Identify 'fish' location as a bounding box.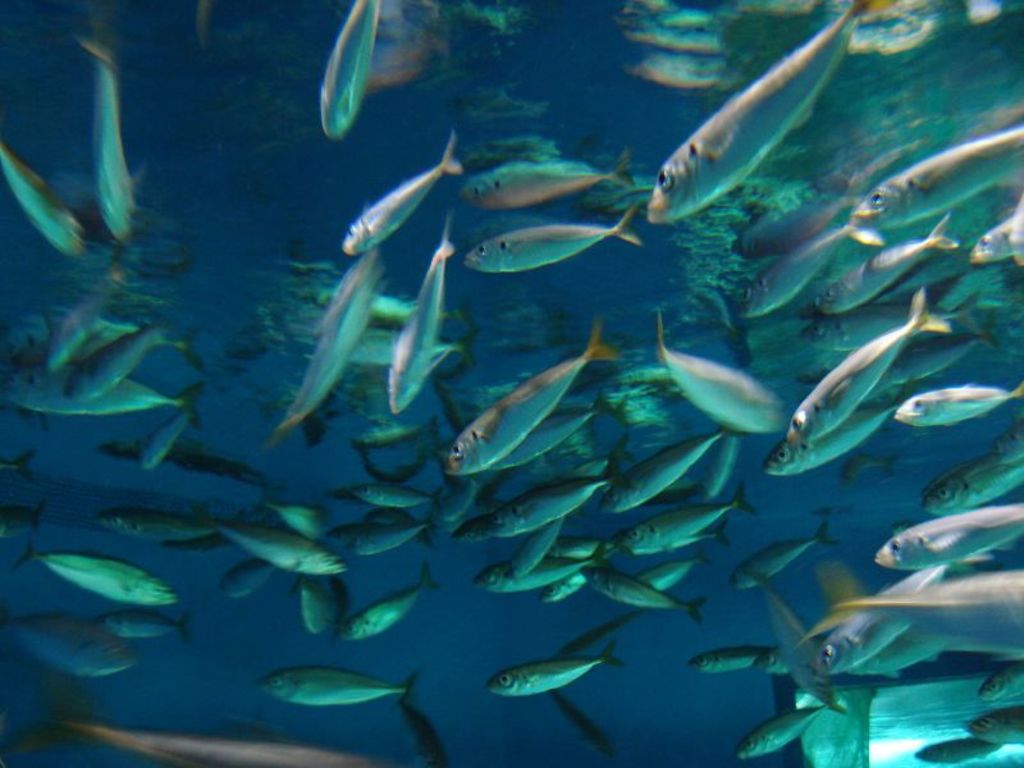
<region>220, 554, 276, 598</region>.
